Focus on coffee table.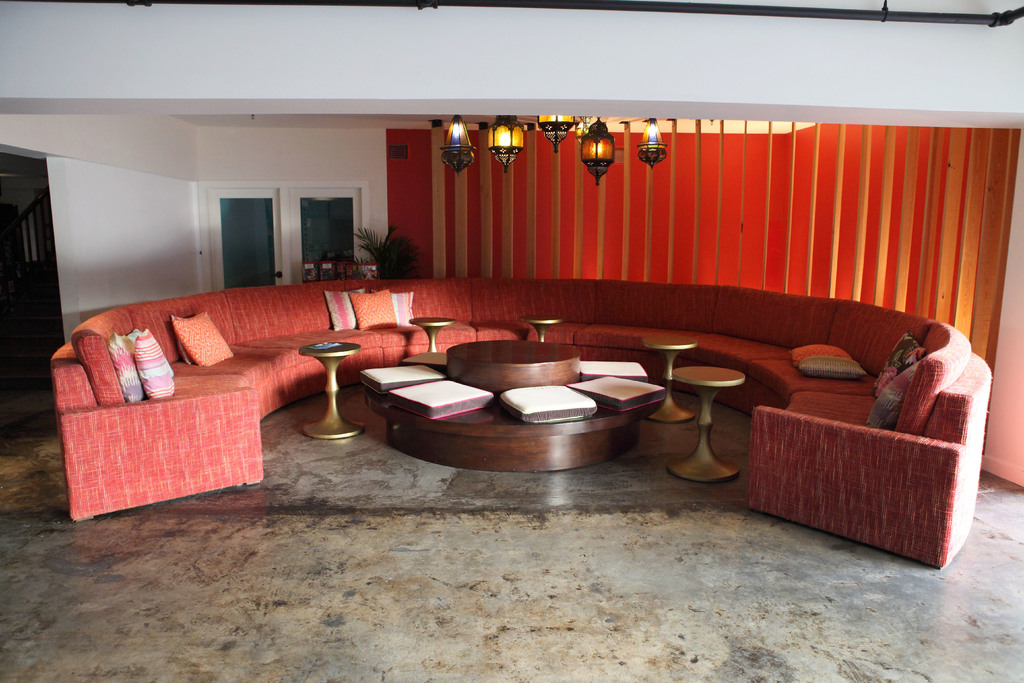
Focused at bbox=(668, 368, 745, 484).
